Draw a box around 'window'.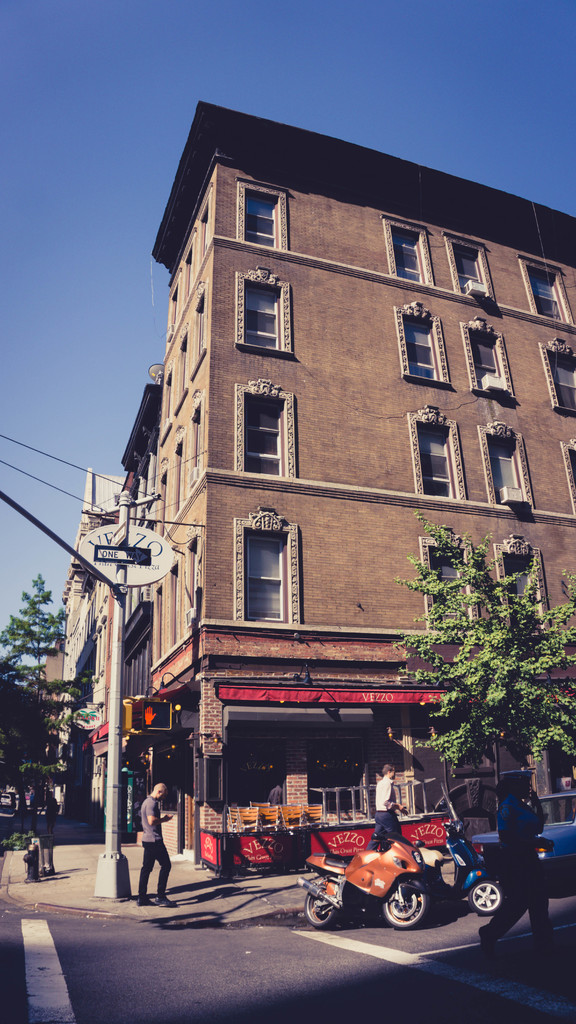
select_region(193, 287, 206, 383).
